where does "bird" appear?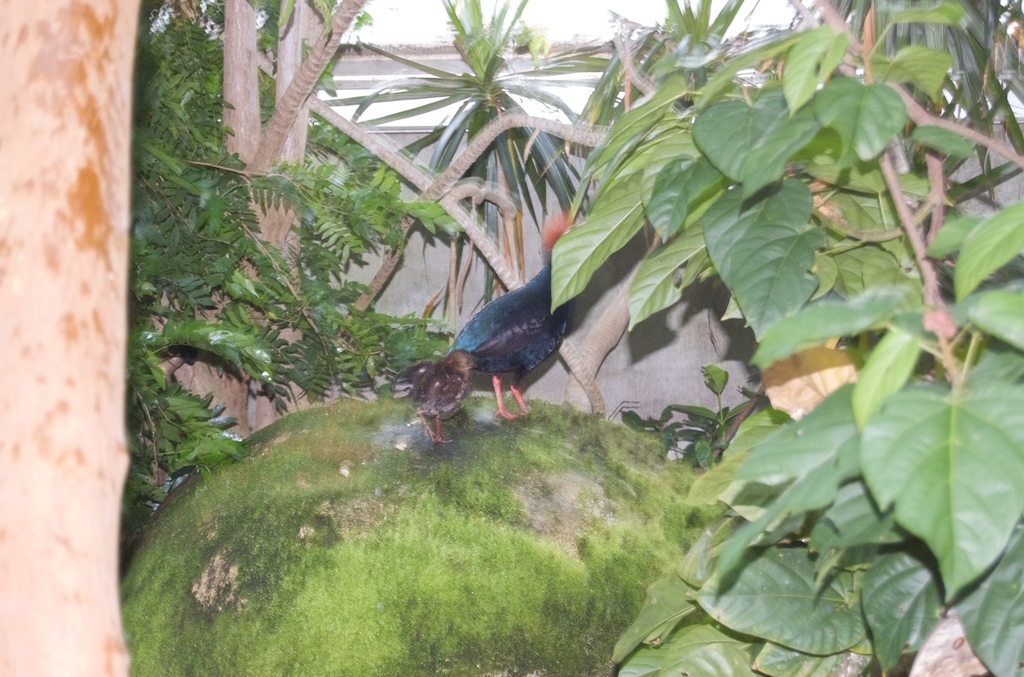
Appears at box(386, 340, 483, 447).
